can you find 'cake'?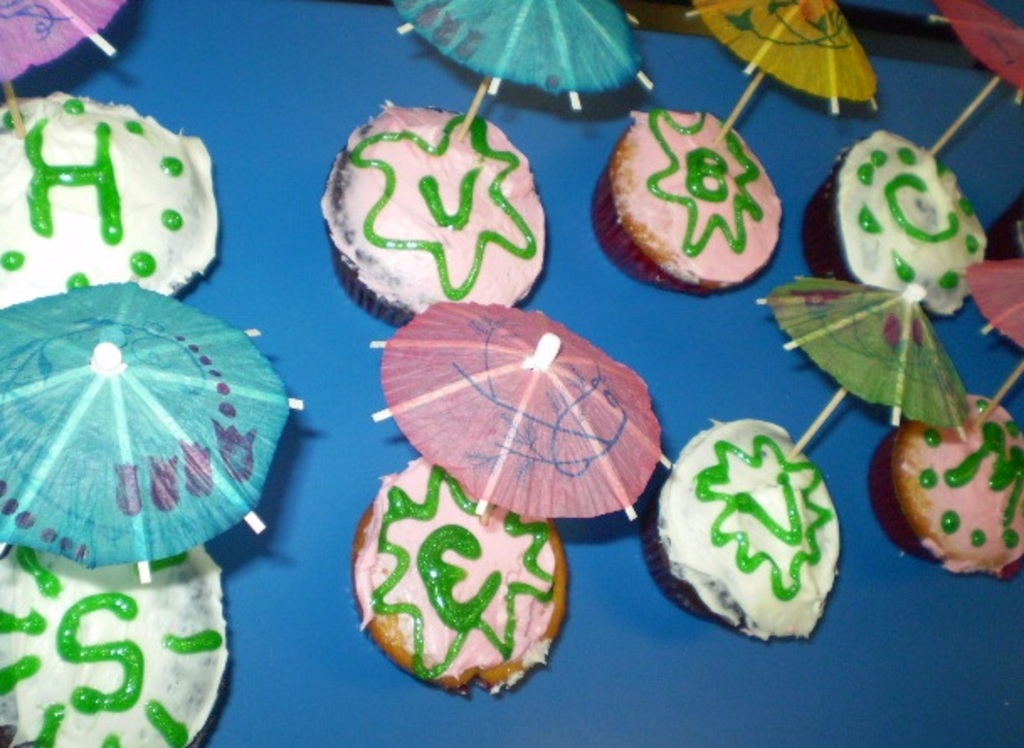
Yes, bounding box: {"x1": 589, "y1": 99, "x2": 787, "y2": 298}.
